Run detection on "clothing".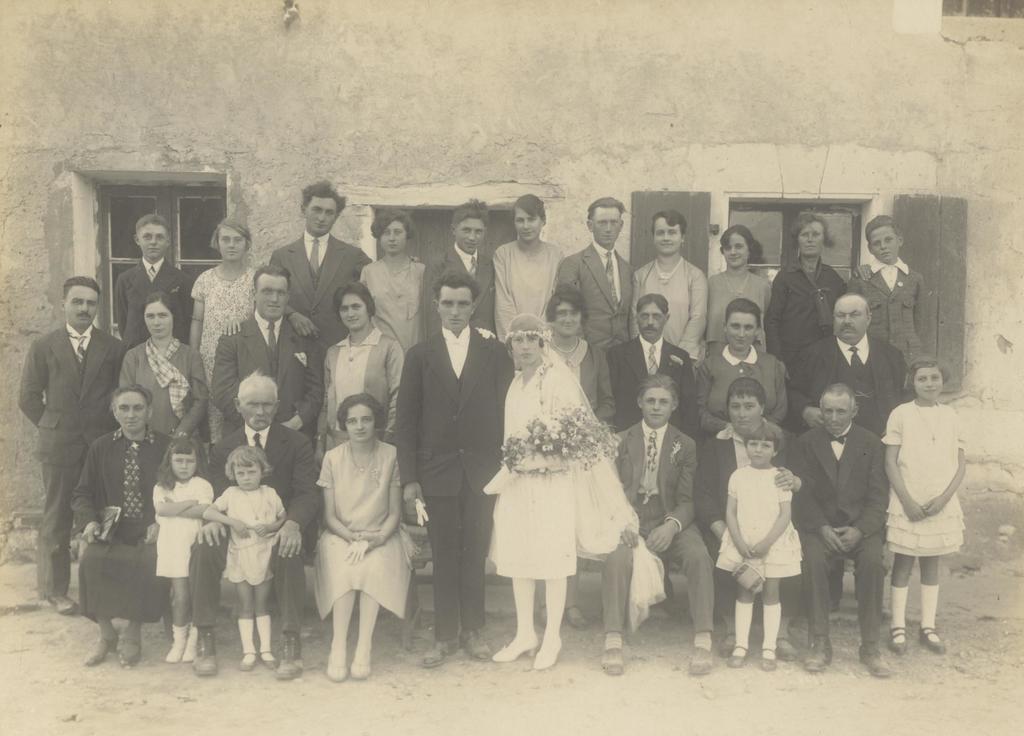
Result: detection(116, 335, 216, 465).
